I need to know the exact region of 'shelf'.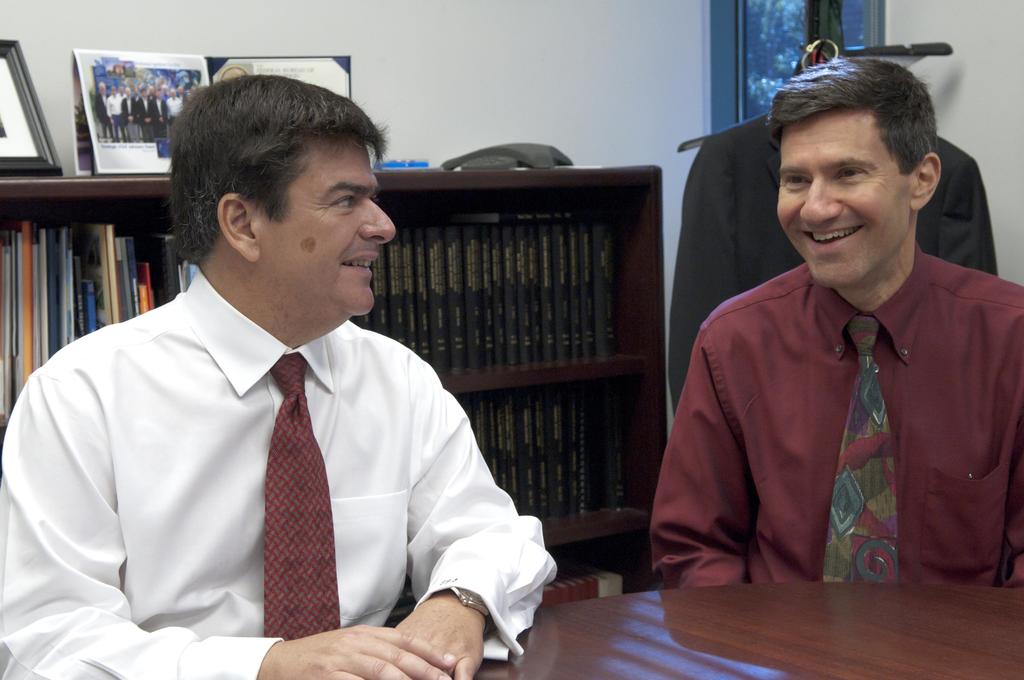
Region: (0, 164, 675, 606).
